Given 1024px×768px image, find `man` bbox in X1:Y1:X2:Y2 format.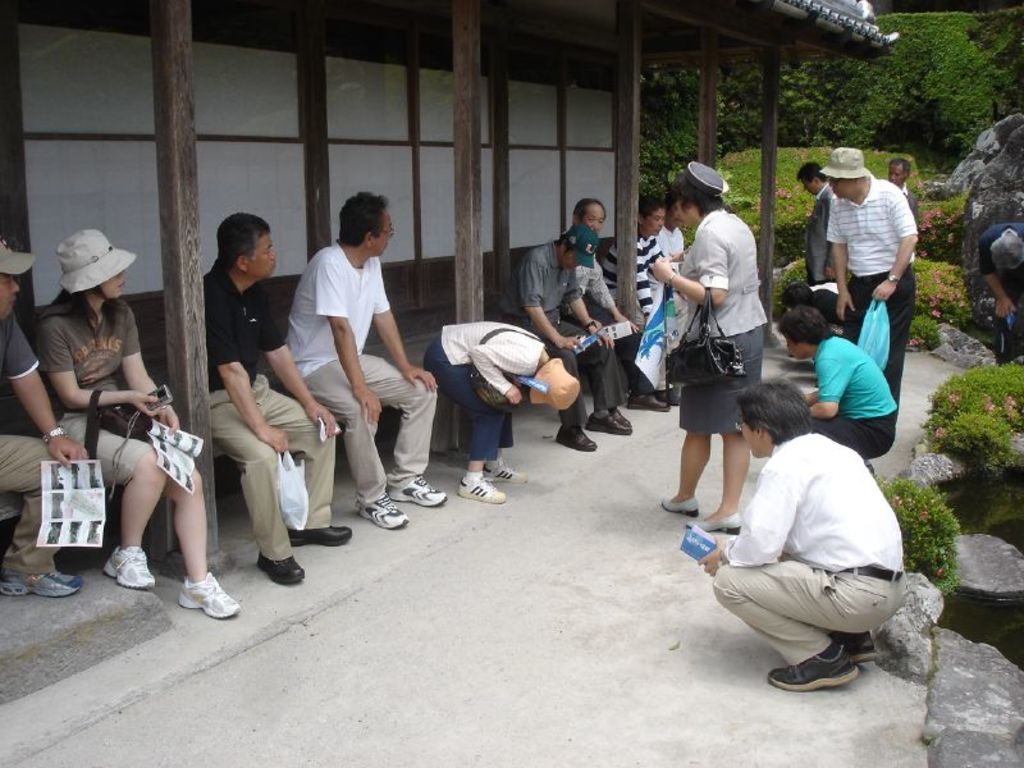
884:156:924:250.
